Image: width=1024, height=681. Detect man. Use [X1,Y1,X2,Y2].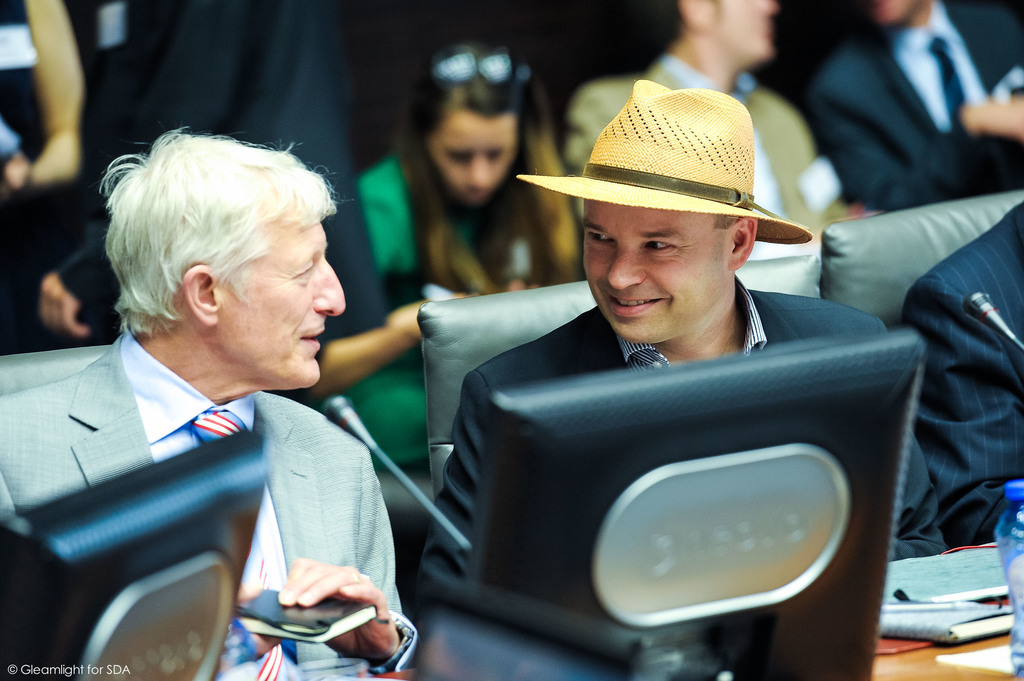
[801,0,1023,203].
